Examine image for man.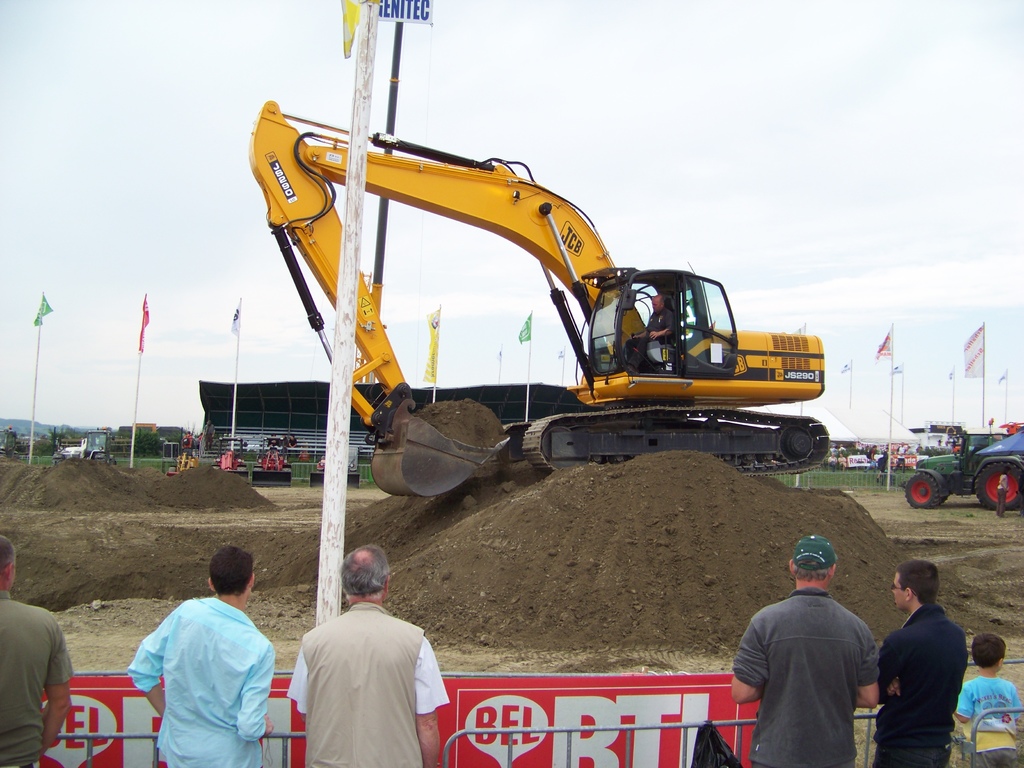
Examination result: pyautogui.locateOnScreen(0, 537, 78, 767).
